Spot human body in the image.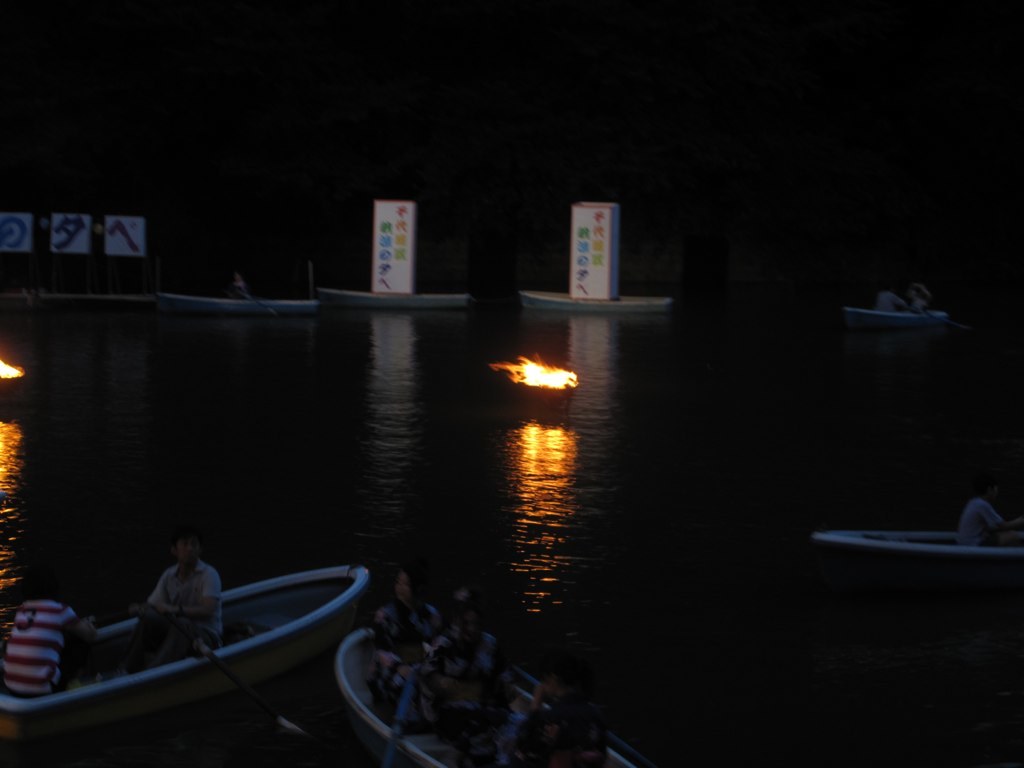
human body found at <region>369, 570, 427, 701</region>.
